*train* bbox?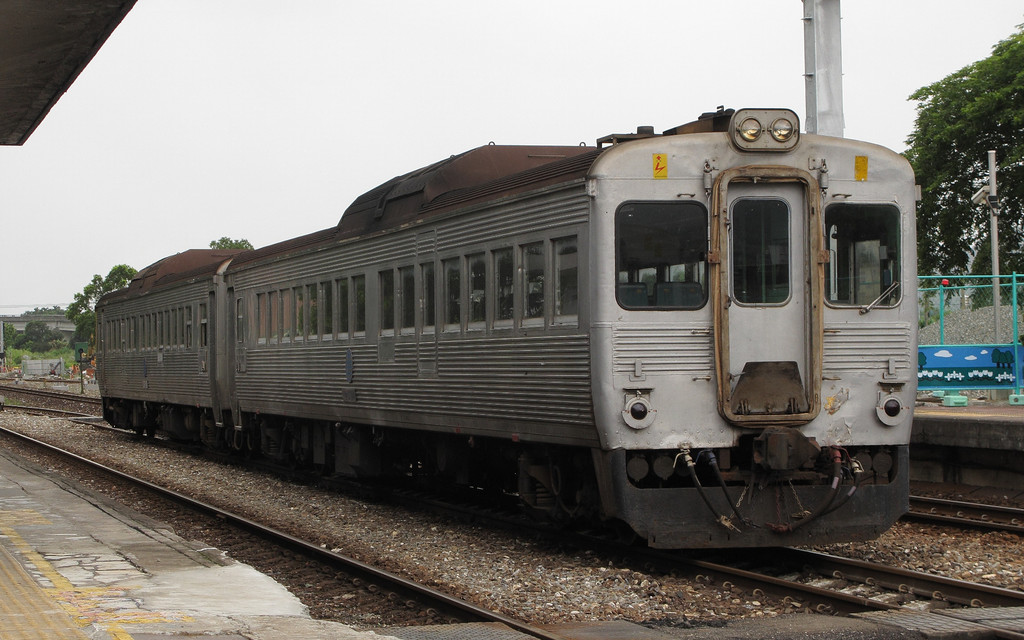
BBox(95, 106, 920, 560)
